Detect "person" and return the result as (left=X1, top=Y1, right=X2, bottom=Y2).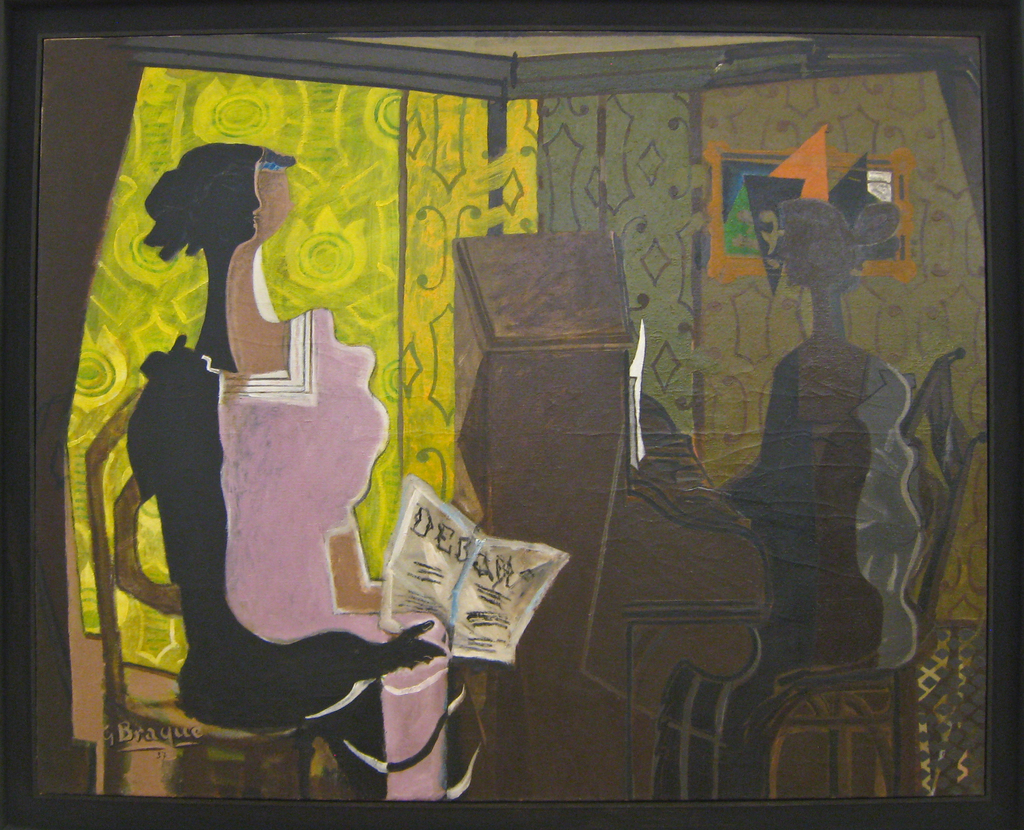
(left=675, top=195, right=924, bottom=814).
